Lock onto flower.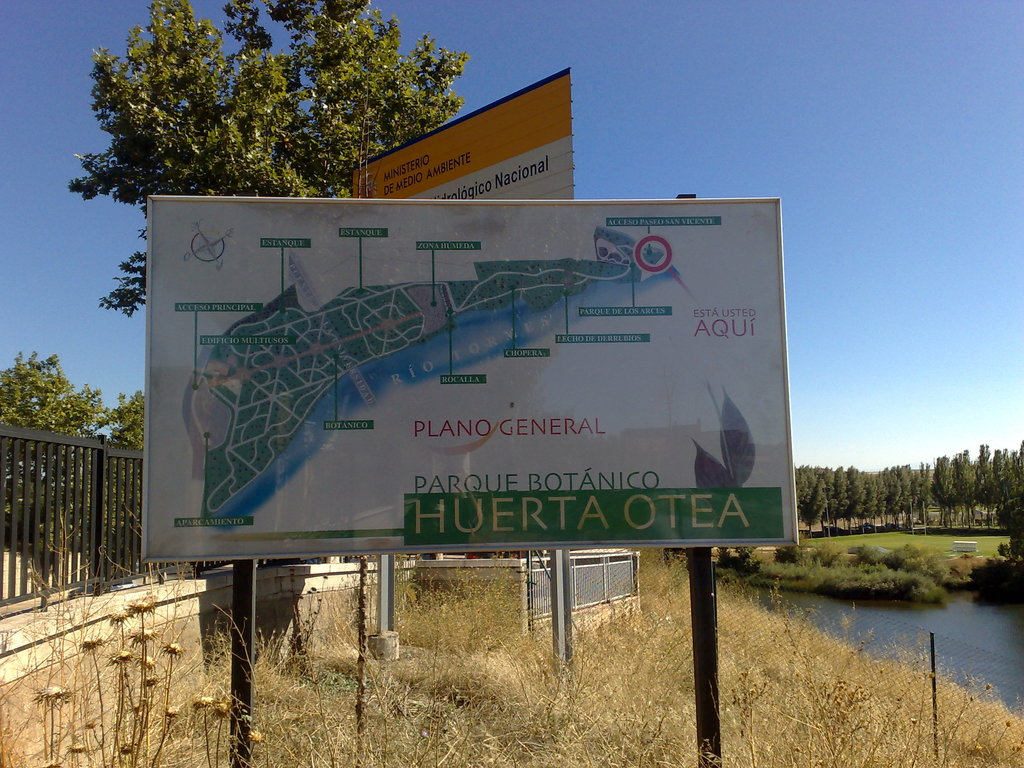
Locked: [left=165, top=640, right=182, bottom=653].
